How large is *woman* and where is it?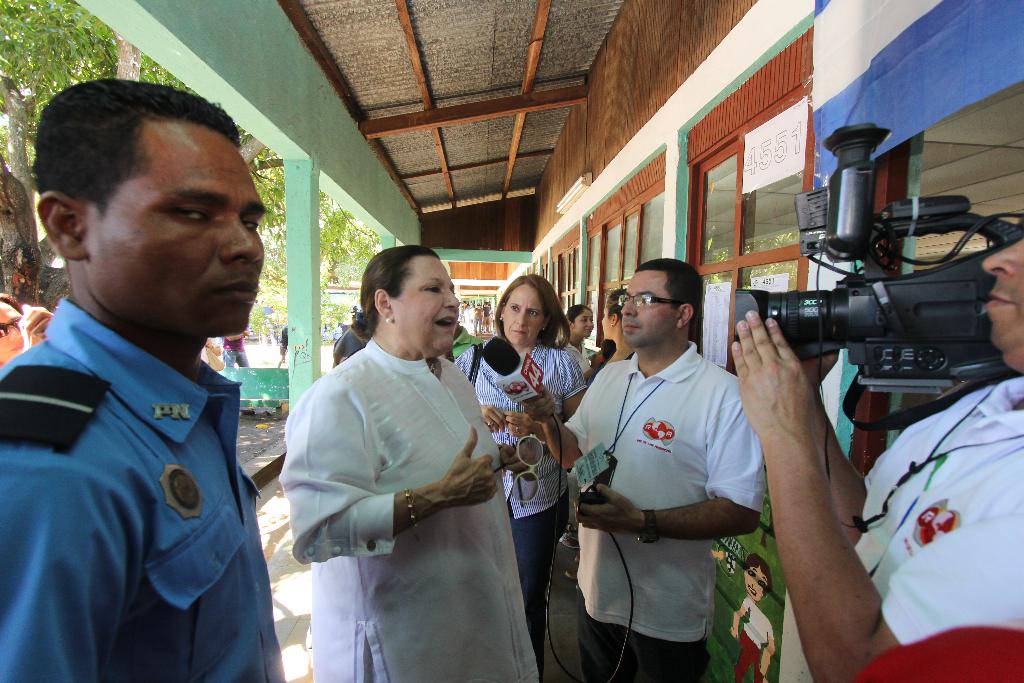
Bounding box: 561,305,600,381.
